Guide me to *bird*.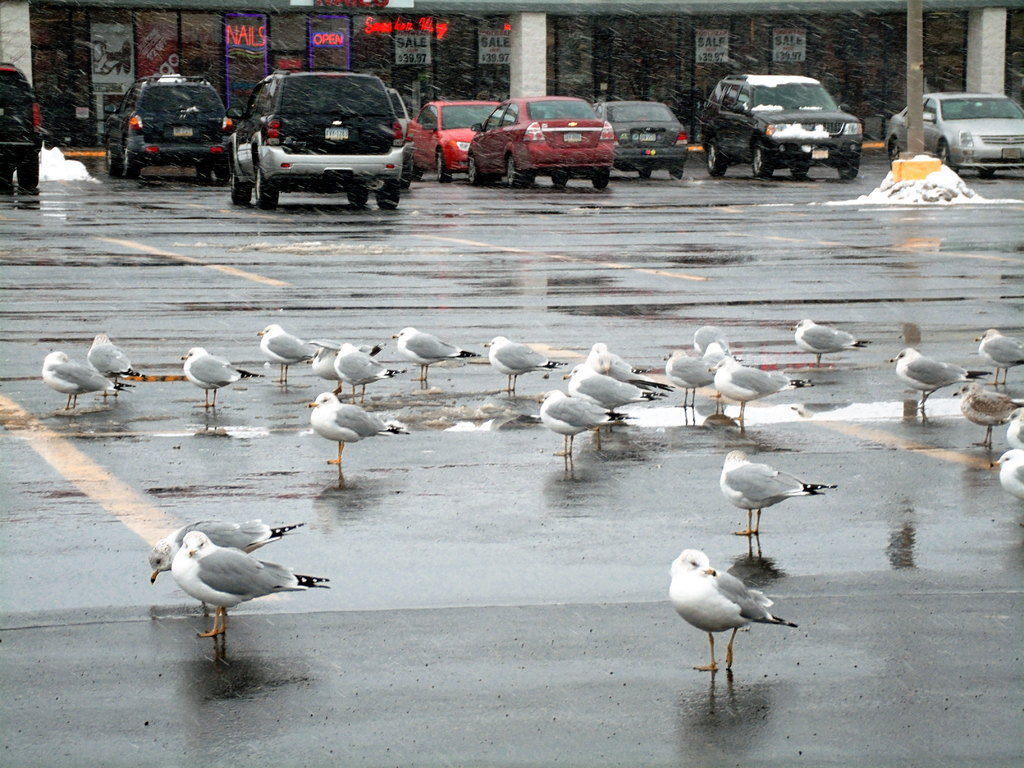
Guidance: BBox(660, 548, 800, 682).
